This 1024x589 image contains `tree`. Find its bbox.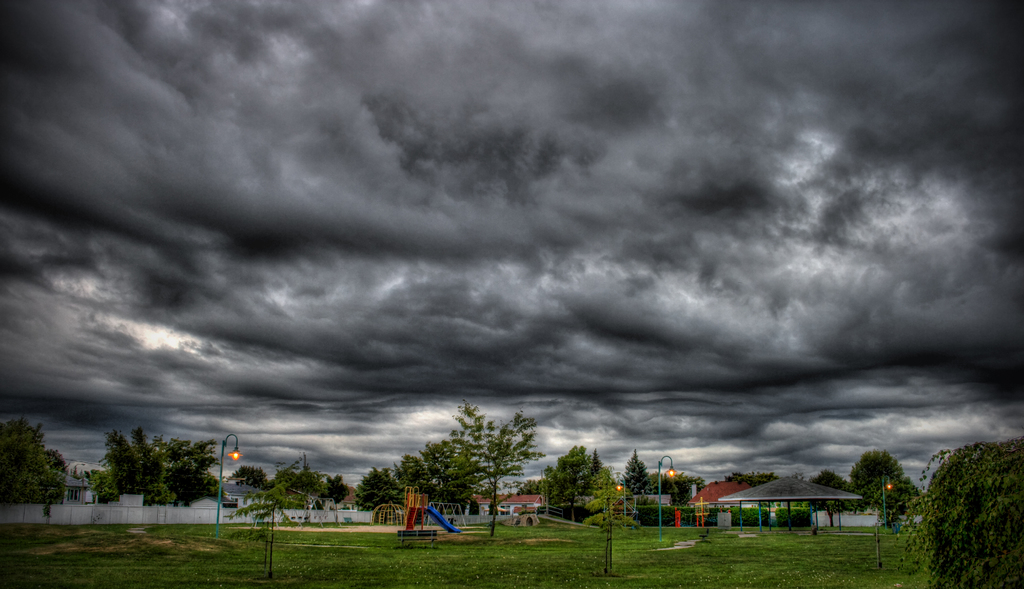
<region>650, 472, 705, 507</region>.
